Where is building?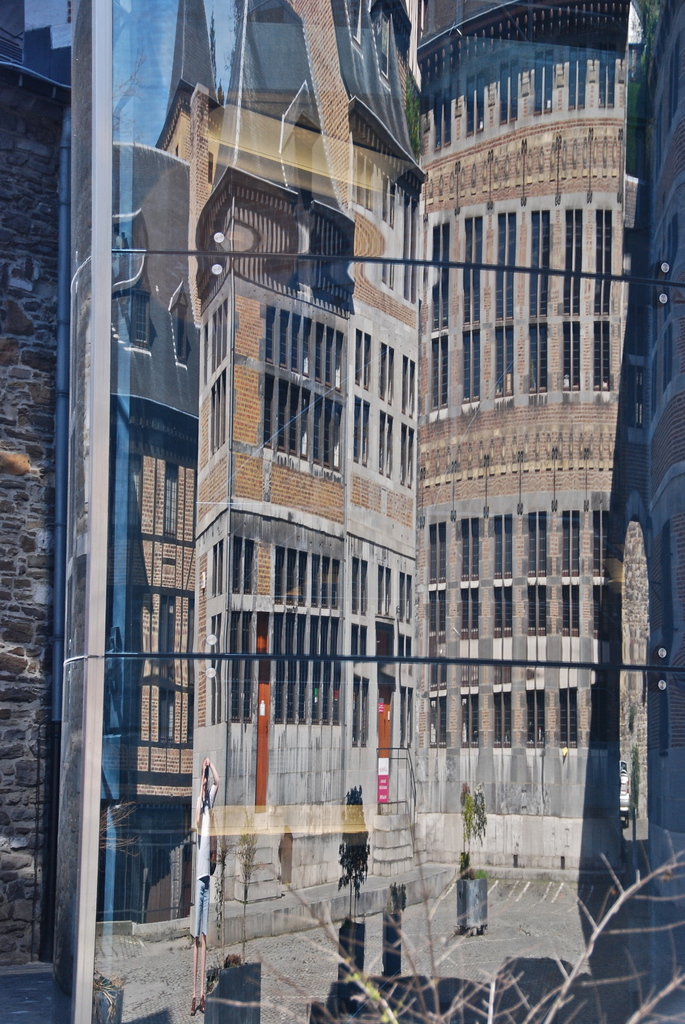
(x1=646, y1=4, x2=684, y2=829).
